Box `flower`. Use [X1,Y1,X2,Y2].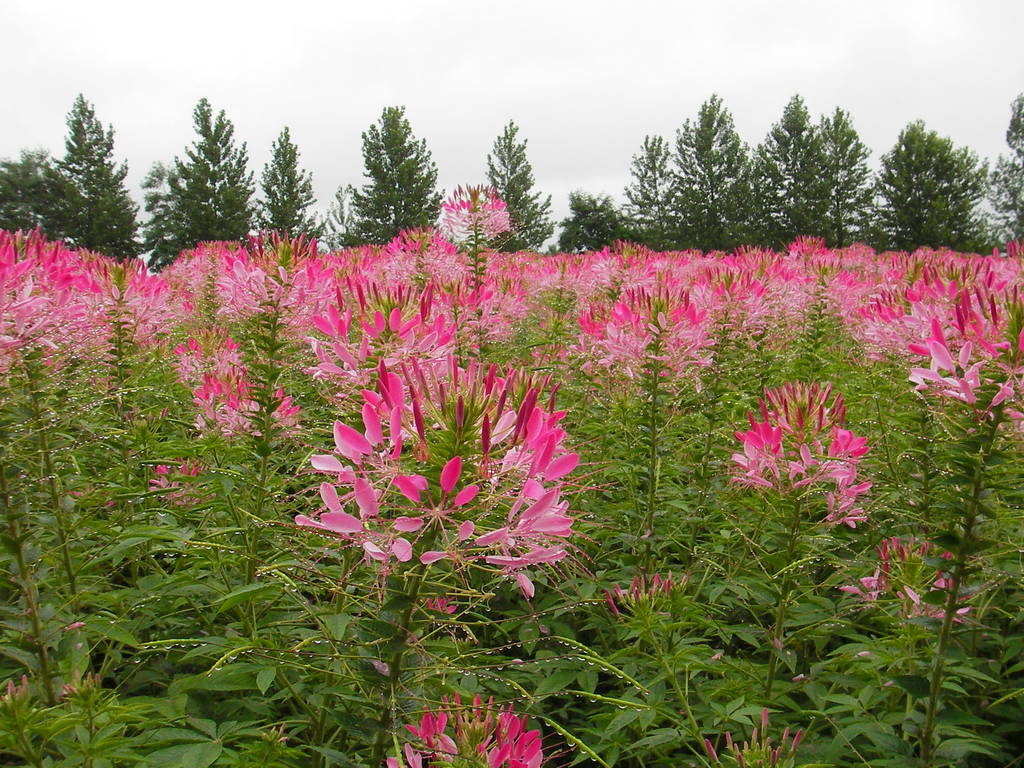
[297,348,579,627].
